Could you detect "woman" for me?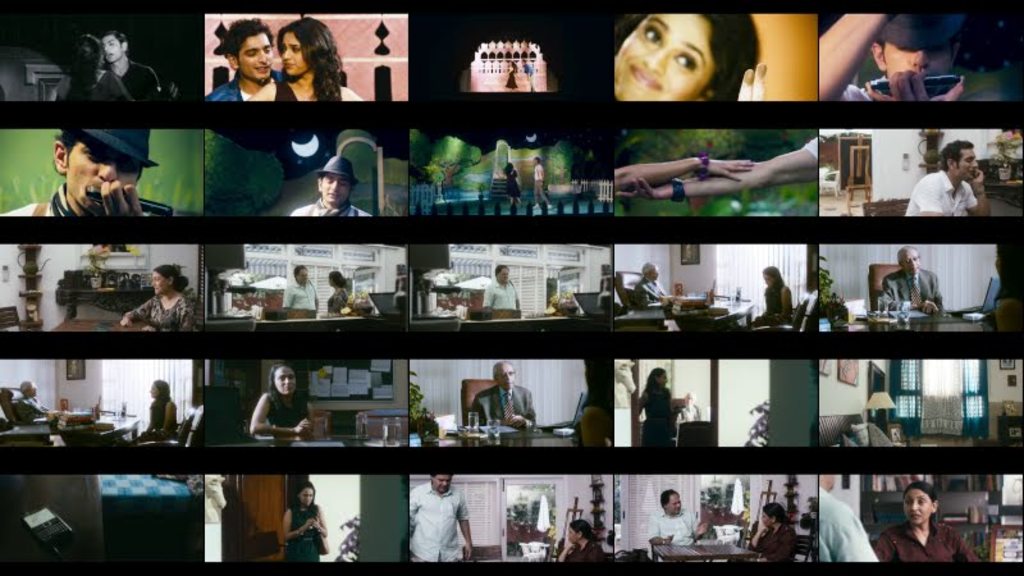
Detection result: pyautogui.locateOnScreen(278, 479, 330, 567).
